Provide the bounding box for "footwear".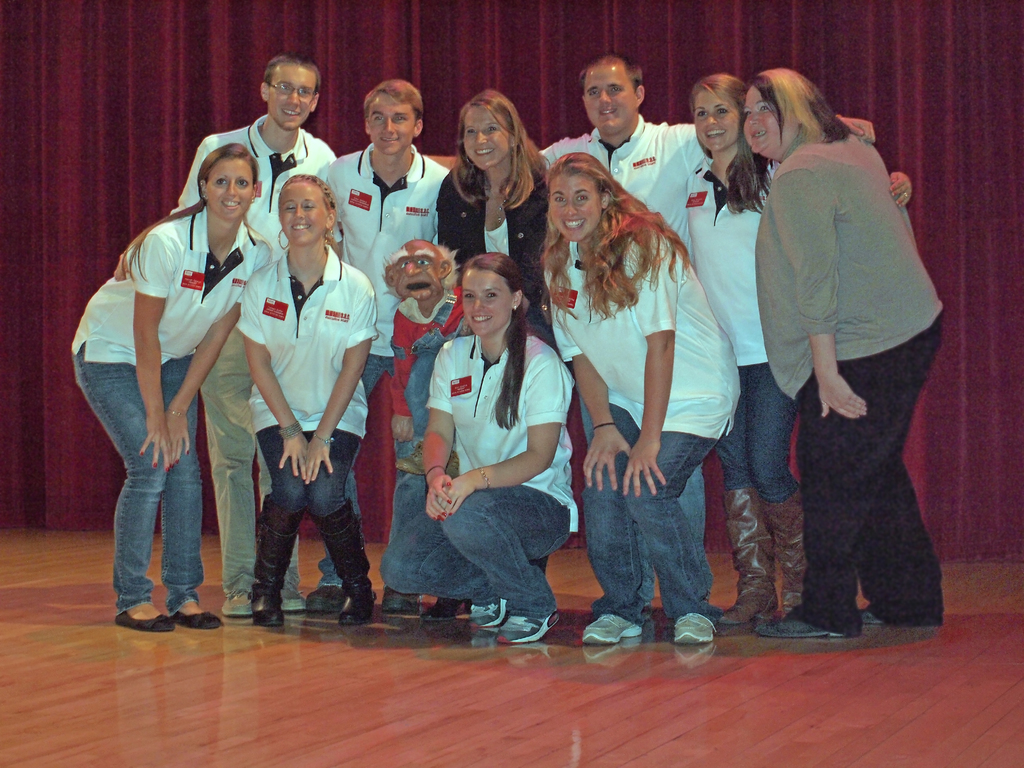
[left=851, top=595, right=920, bottom=624].
